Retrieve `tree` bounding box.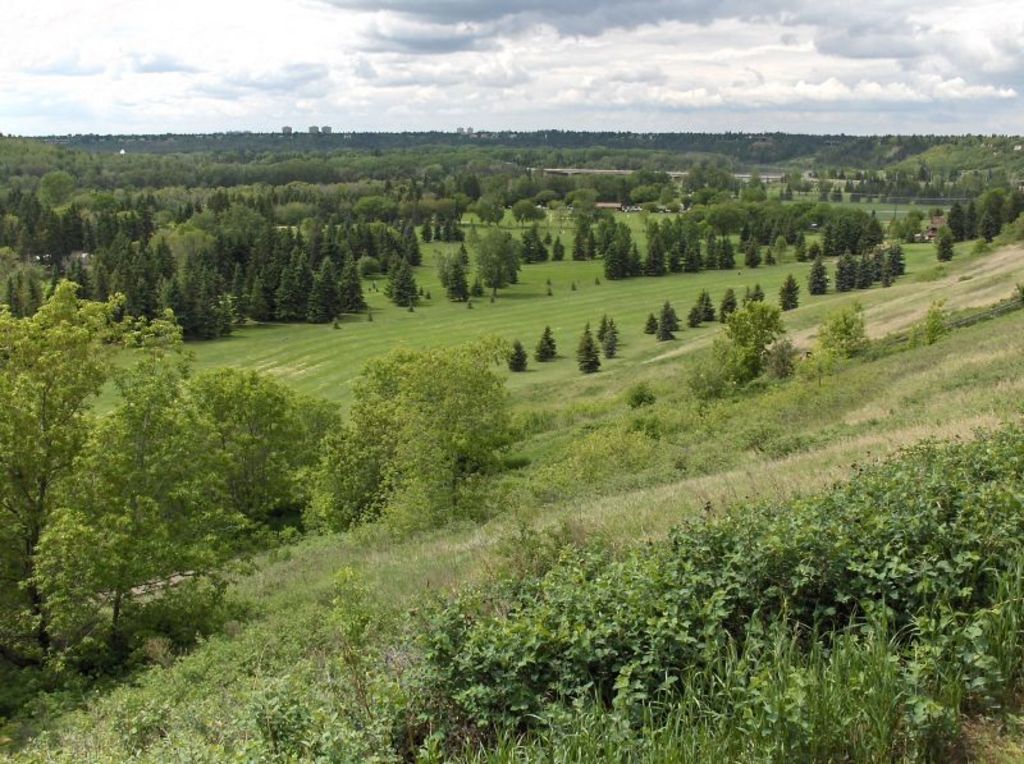
Bounding box: region(797, 233, 808, 260).
